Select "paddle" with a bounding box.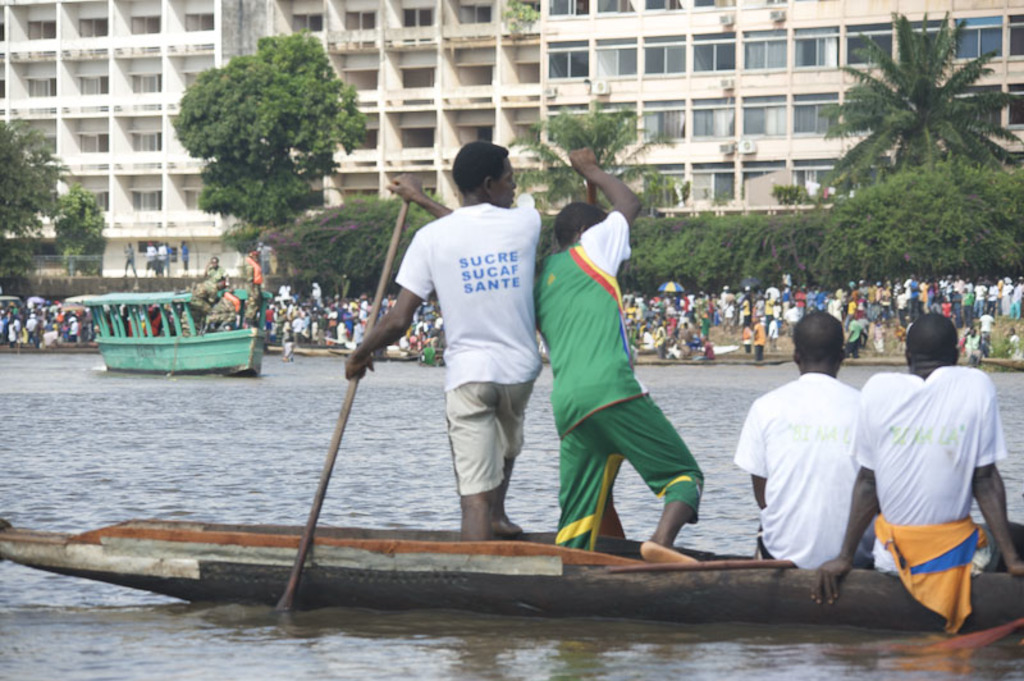
[273, 198, 415, 611].
